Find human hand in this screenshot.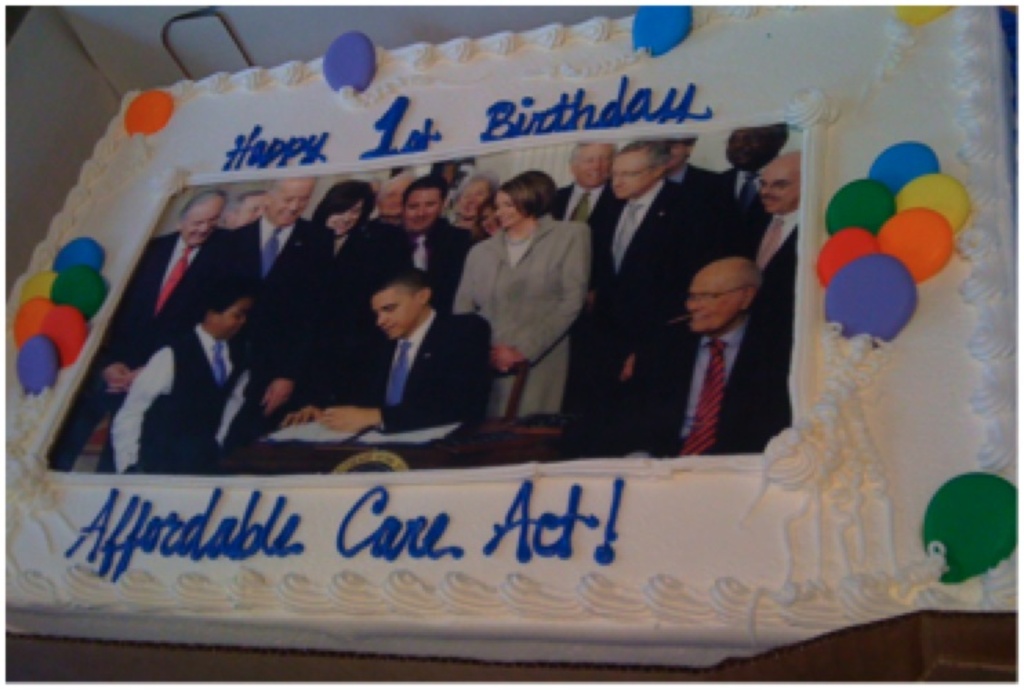
The bounding box for human hand is crop(102, 360, 127, 391).
